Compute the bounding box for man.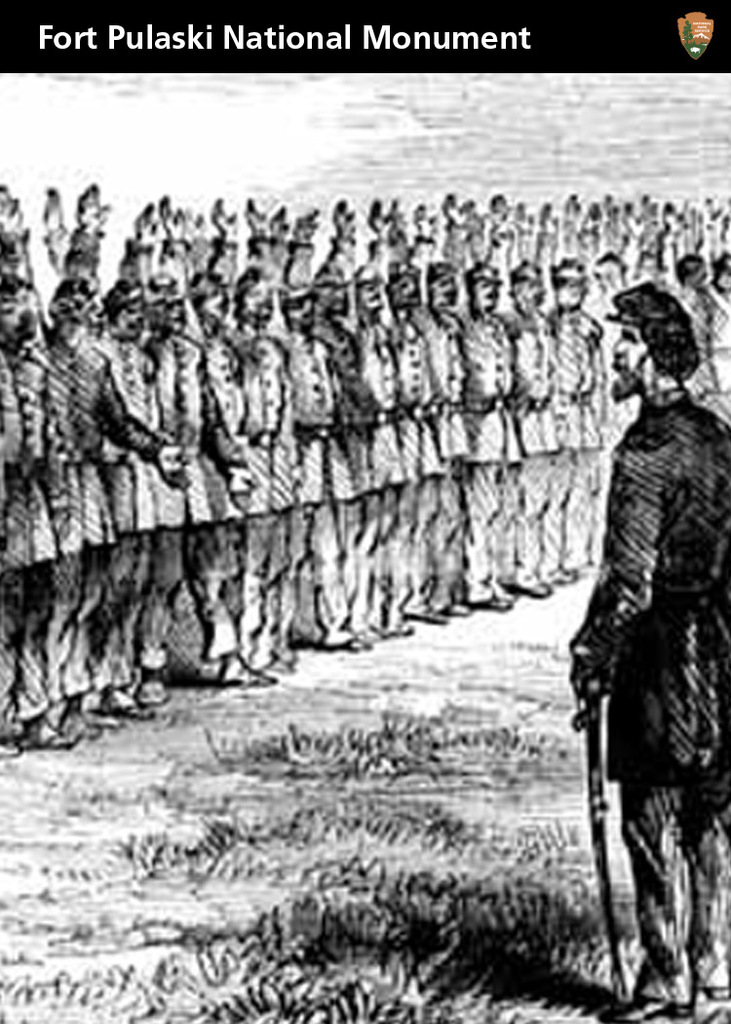
region(551, 250, 719, 1009).
